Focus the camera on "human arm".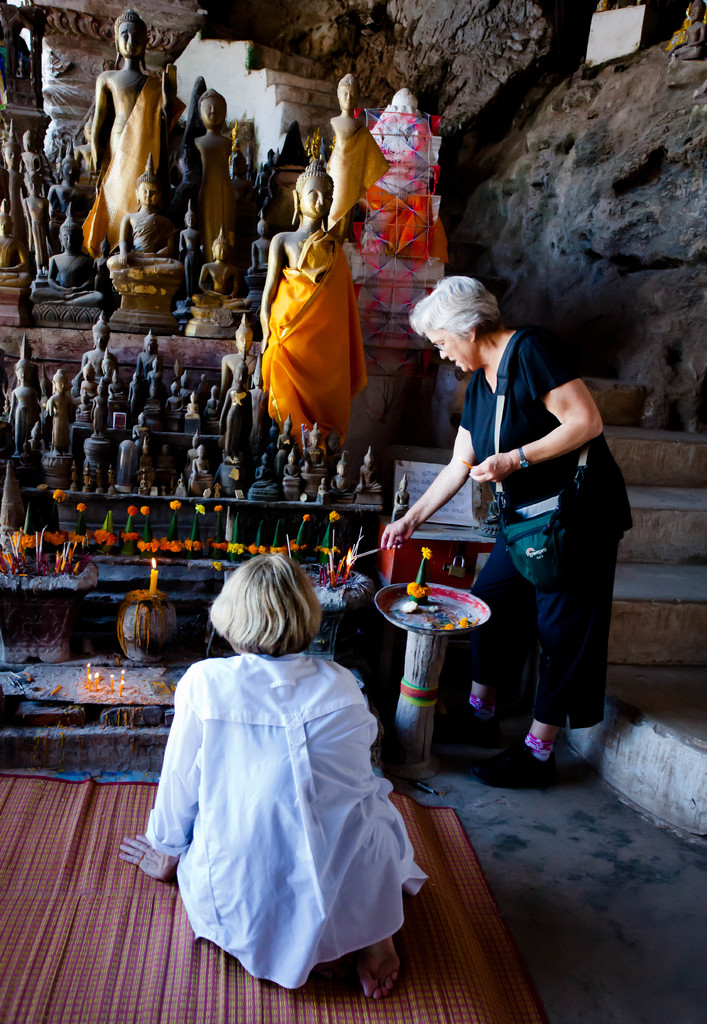
Focus region: detection(119, 669, 198, 882).
